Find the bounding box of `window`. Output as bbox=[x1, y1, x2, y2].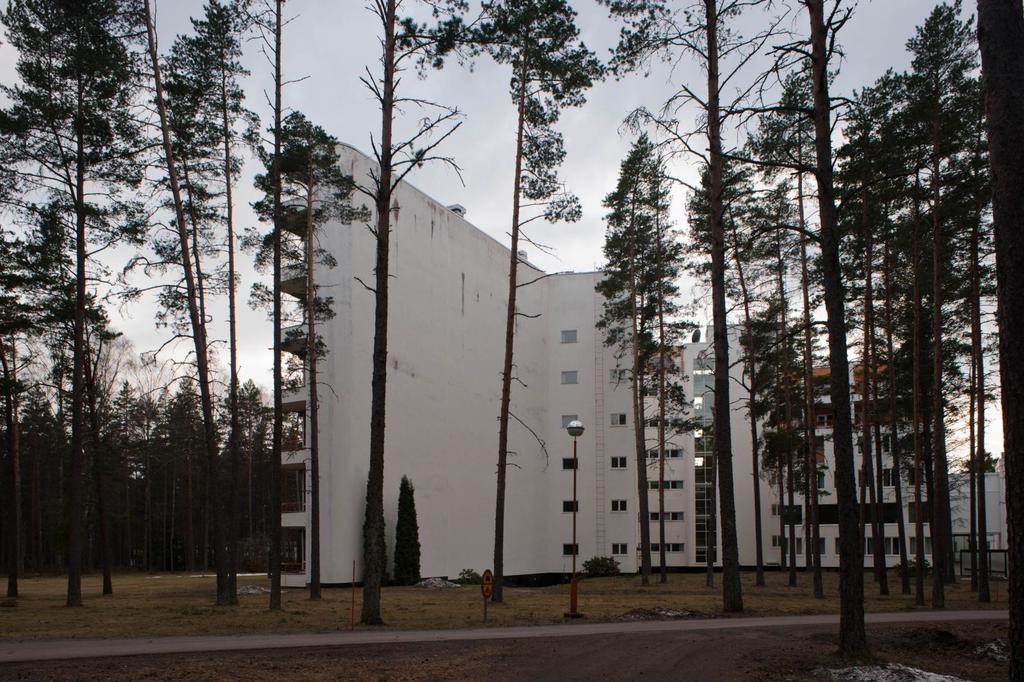
bbox=[563, 414, 577, 426].
